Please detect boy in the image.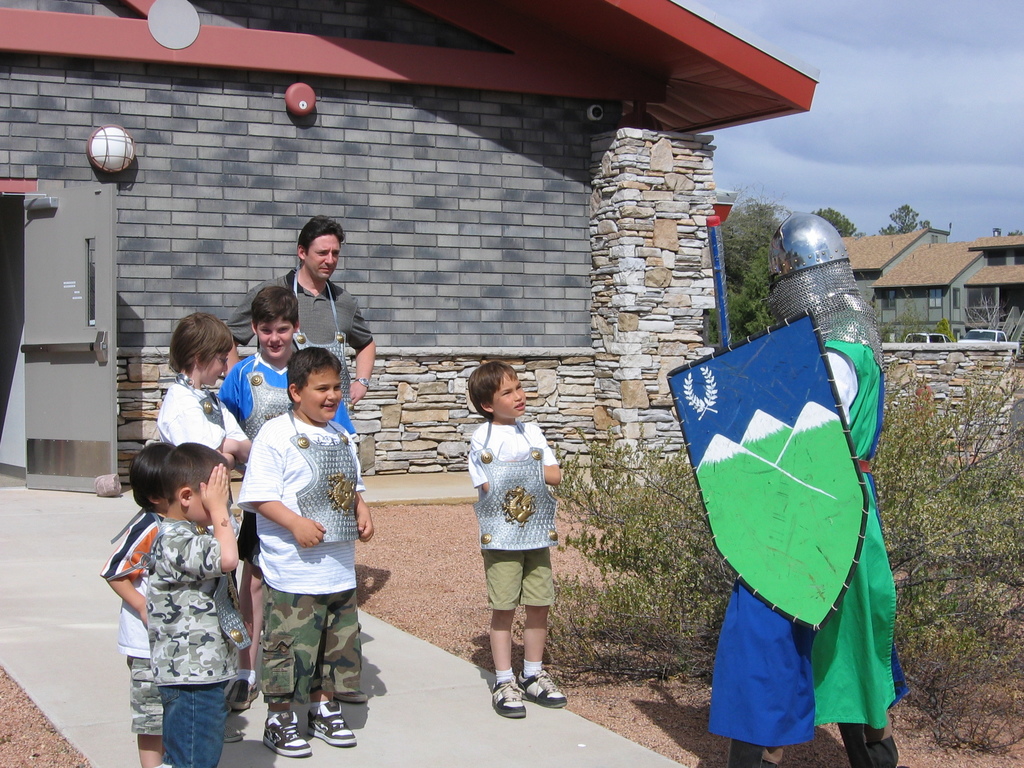
[left=219, top=283, right=364, bottom=706].
